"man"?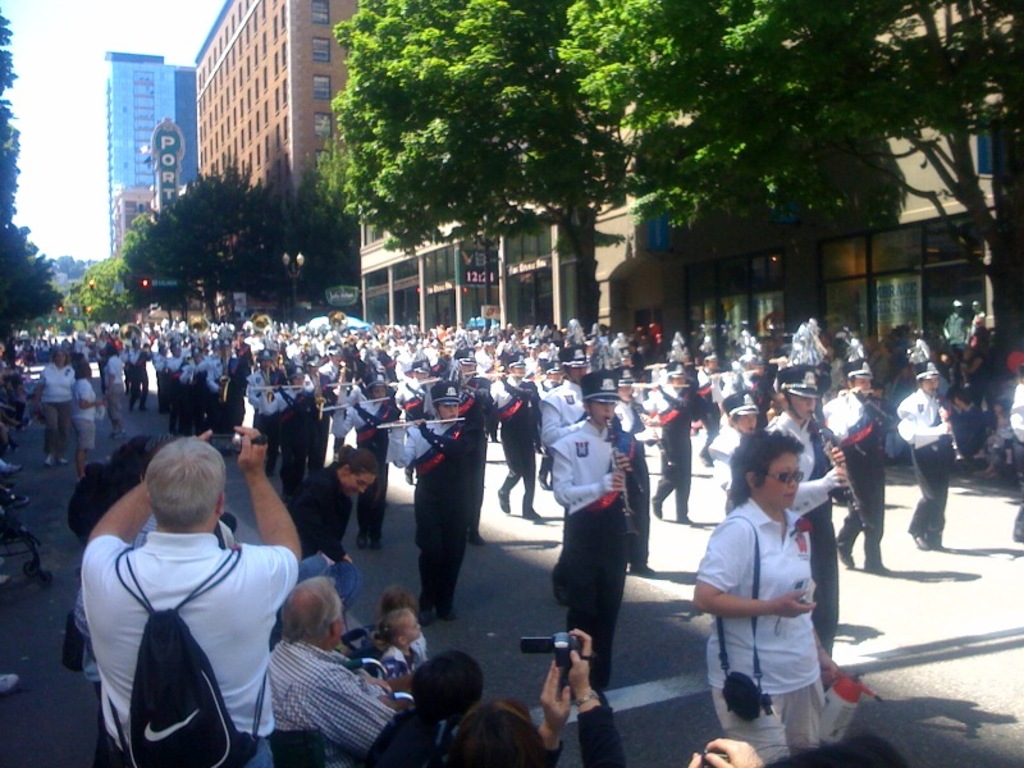
pyautogui.locateOnScreen(398, 385, 488, 616)
